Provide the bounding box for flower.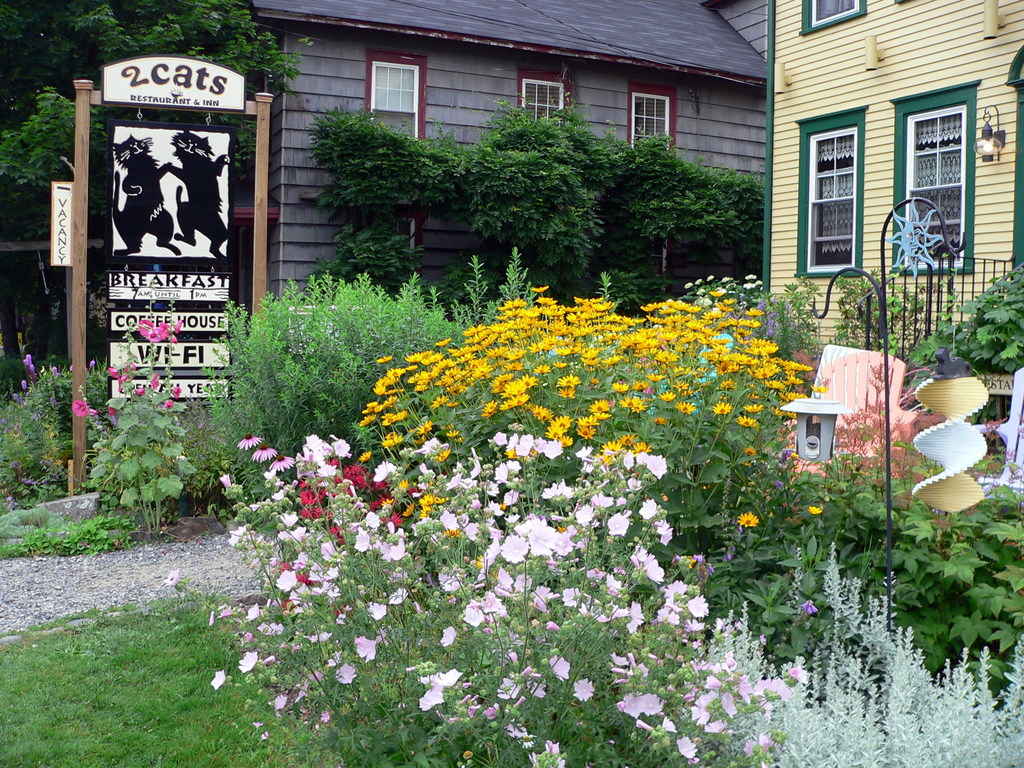
region(87, 356, 99, 373).
